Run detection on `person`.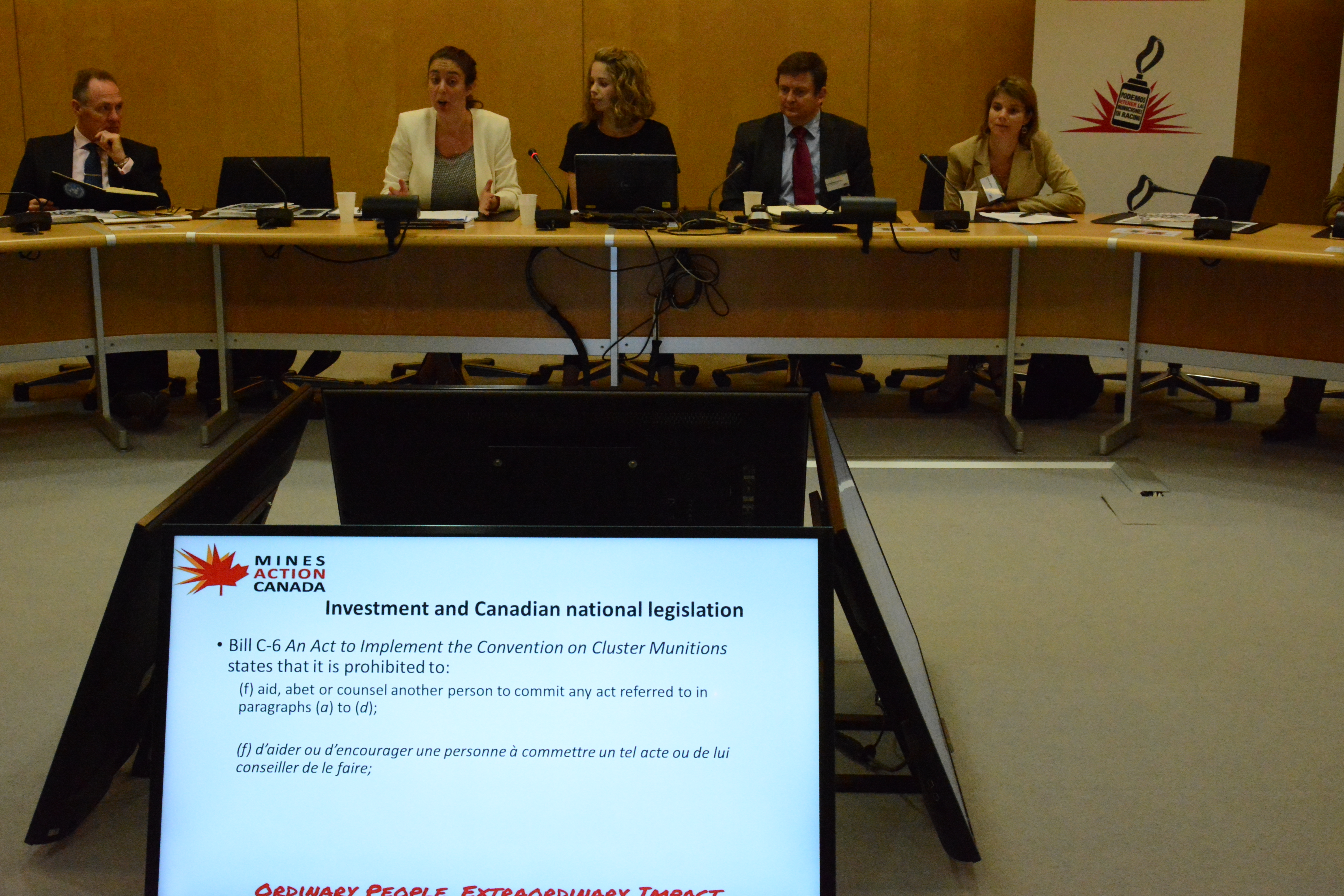
Result: region(84, 11, 118, 88).
